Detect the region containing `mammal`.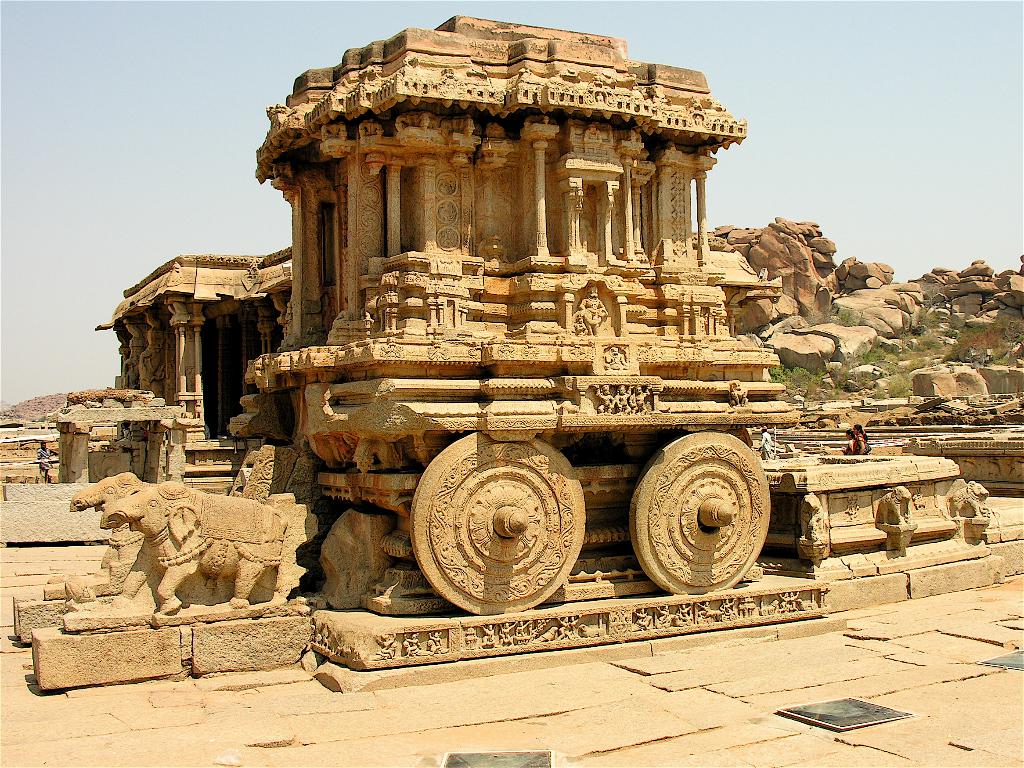
l=596, t=385, r=612, b=415.
